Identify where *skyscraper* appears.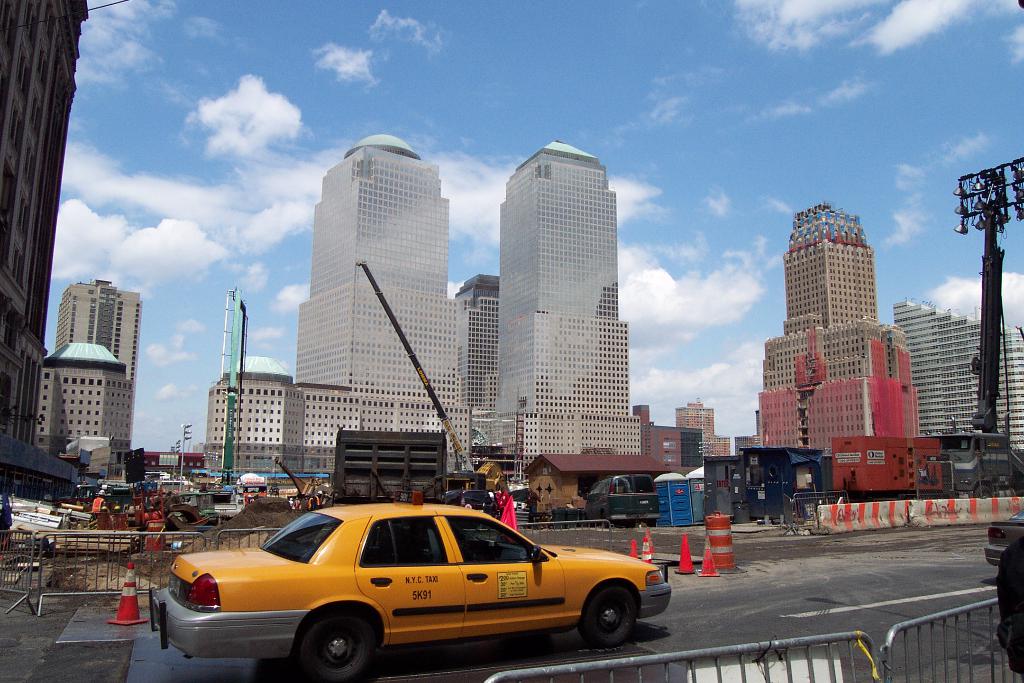
Appears at region(486, 128, 645, 473).
